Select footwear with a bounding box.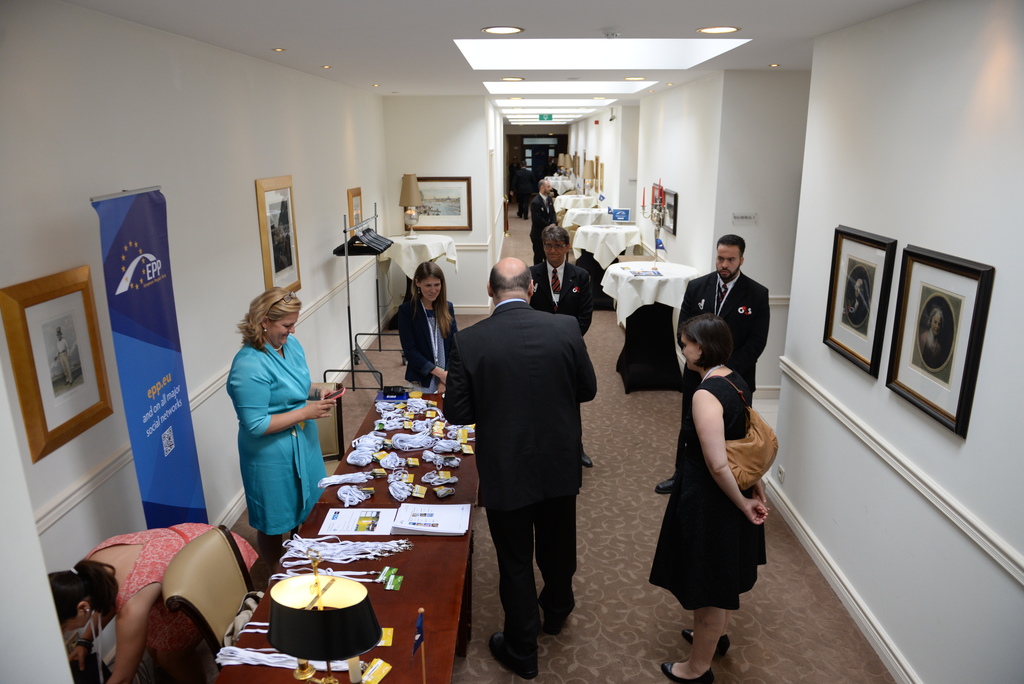
<bbox>487, 628, 547, 681</bbox>.
